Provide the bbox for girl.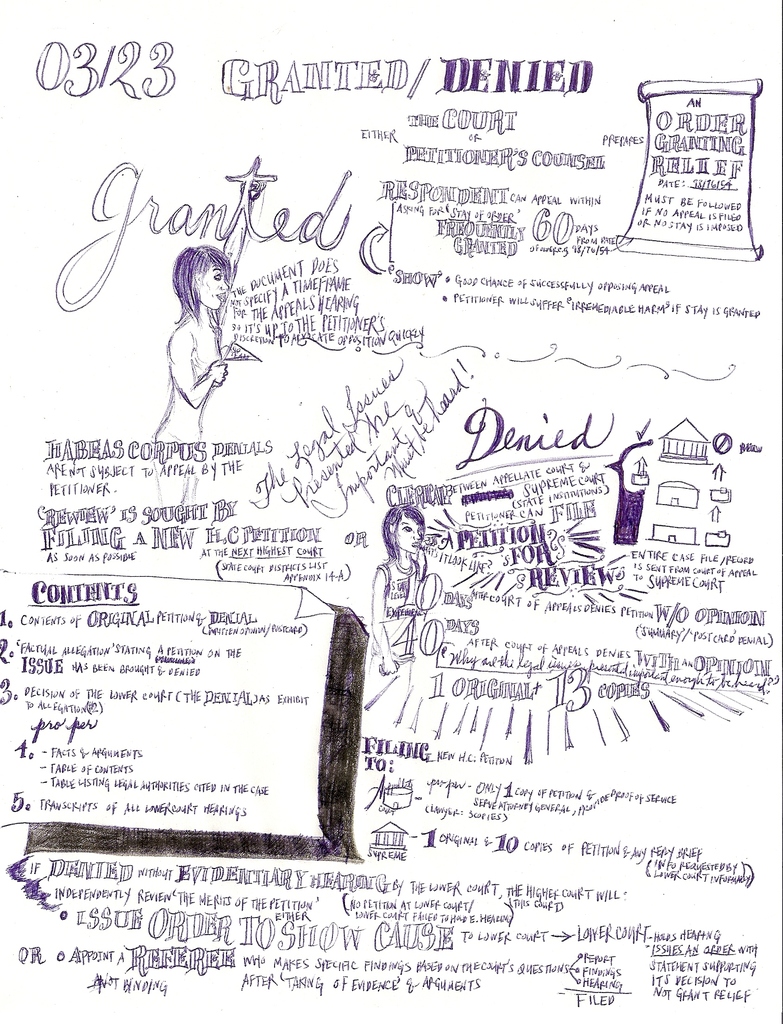
[371,505,424,676].
